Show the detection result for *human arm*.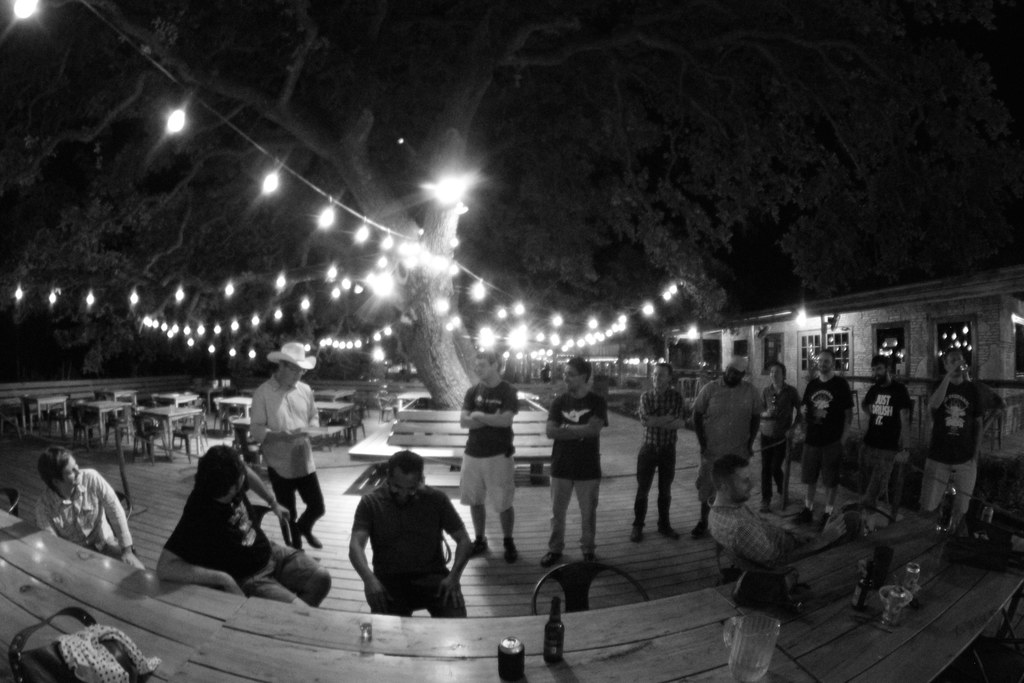
rect(92, 460, 146, 573).
